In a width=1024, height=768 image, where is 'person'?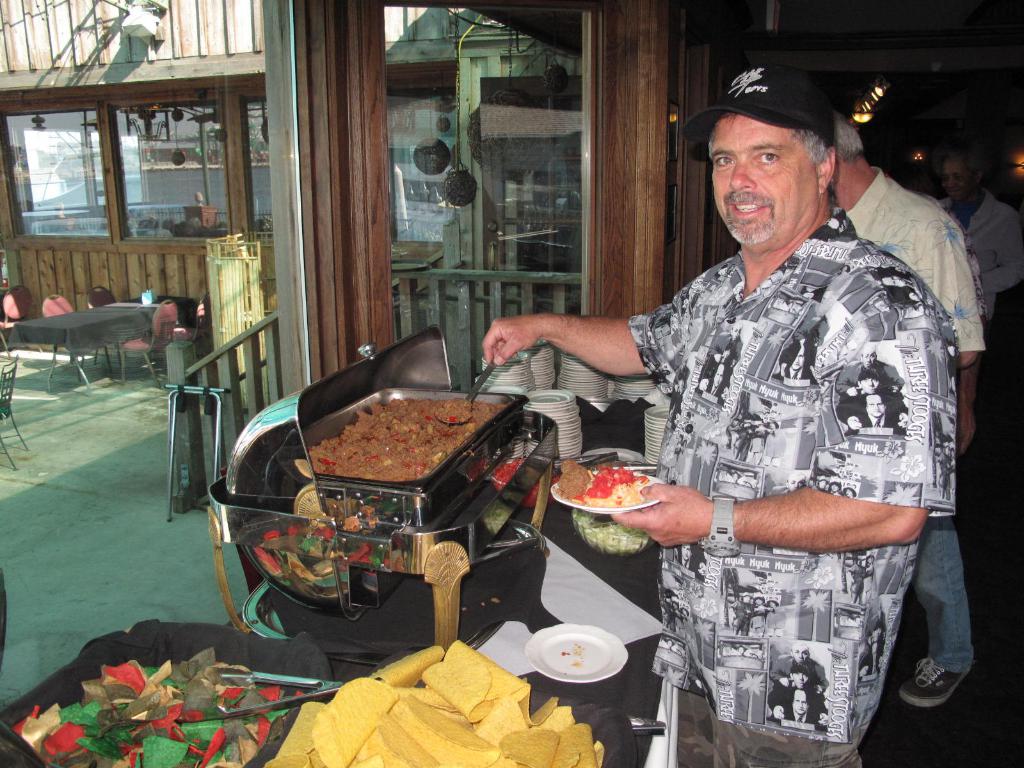
{"x1": 935, "y1": 145, "x2": 1020, "y2": 298}.
